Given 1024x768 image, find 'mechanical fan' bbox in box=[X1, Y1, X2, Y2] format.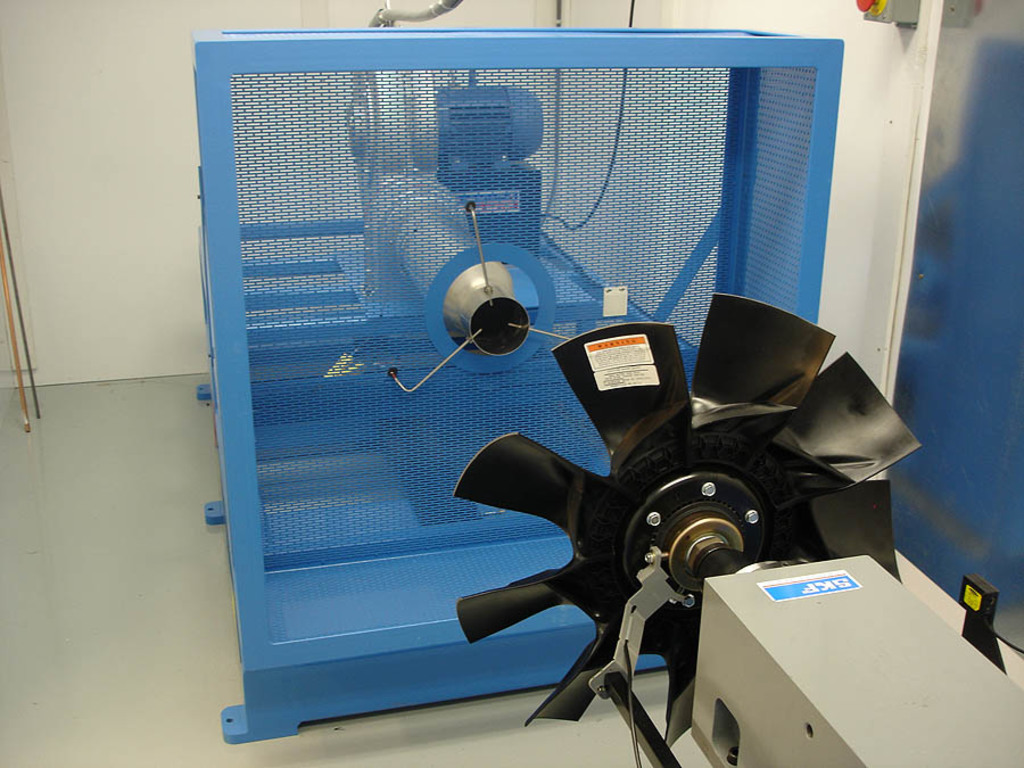
box=[457, 283, 1023, 767].
